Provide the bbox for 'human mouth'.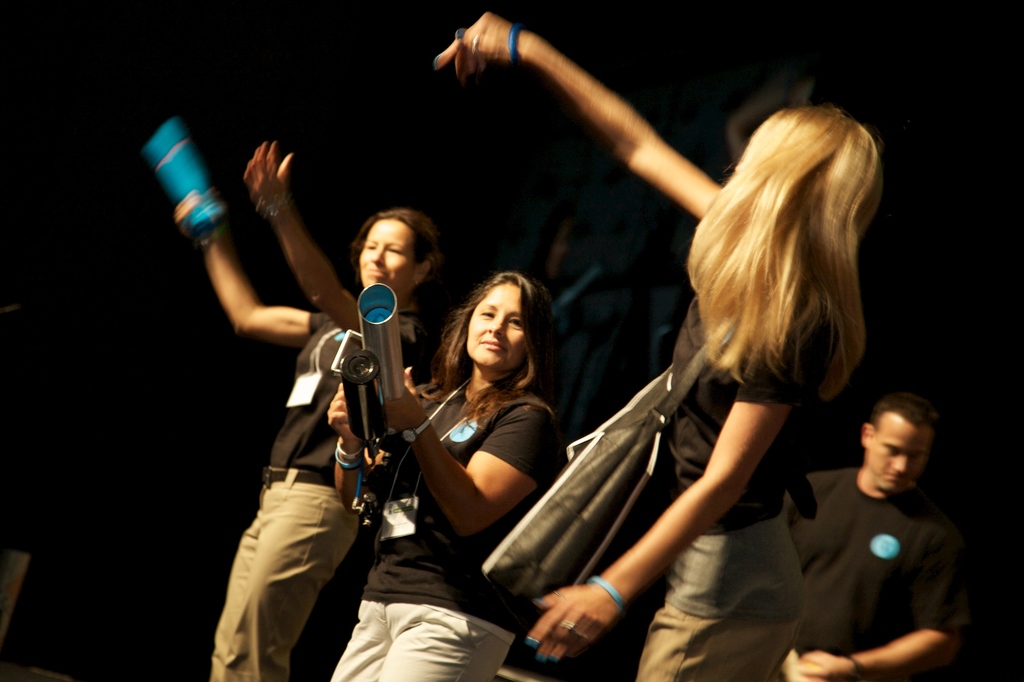
362, 266, 392, 277.
